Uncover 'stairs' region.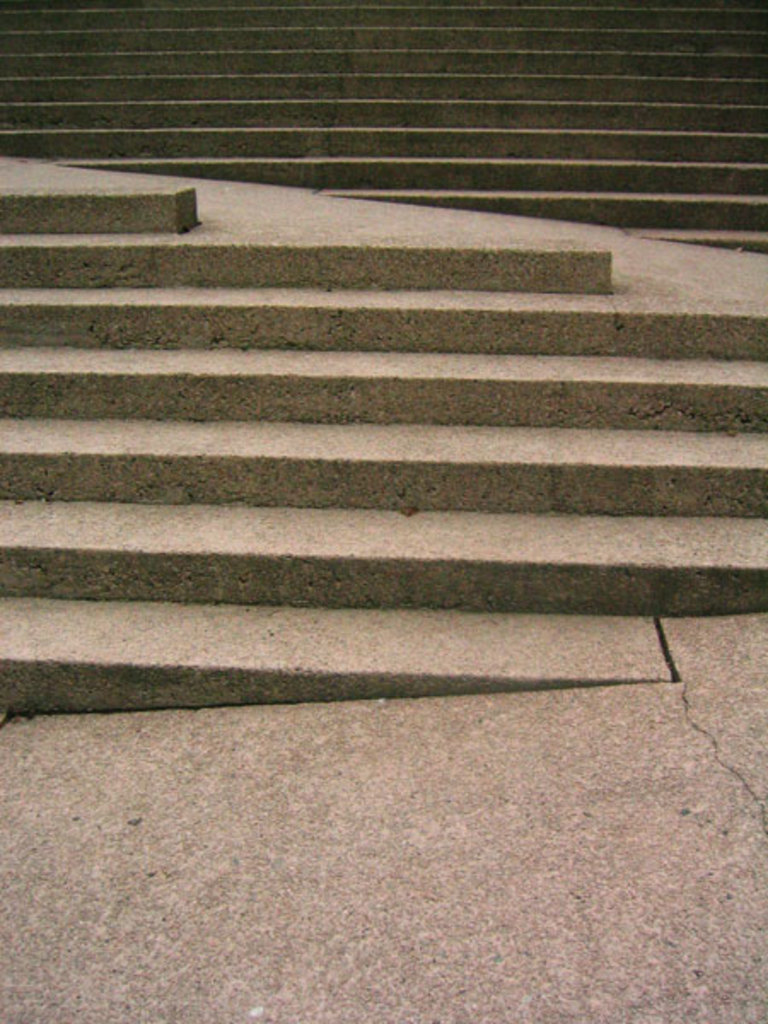
Uncovered: x1=0, y1=0, x2=766, y2=705.
